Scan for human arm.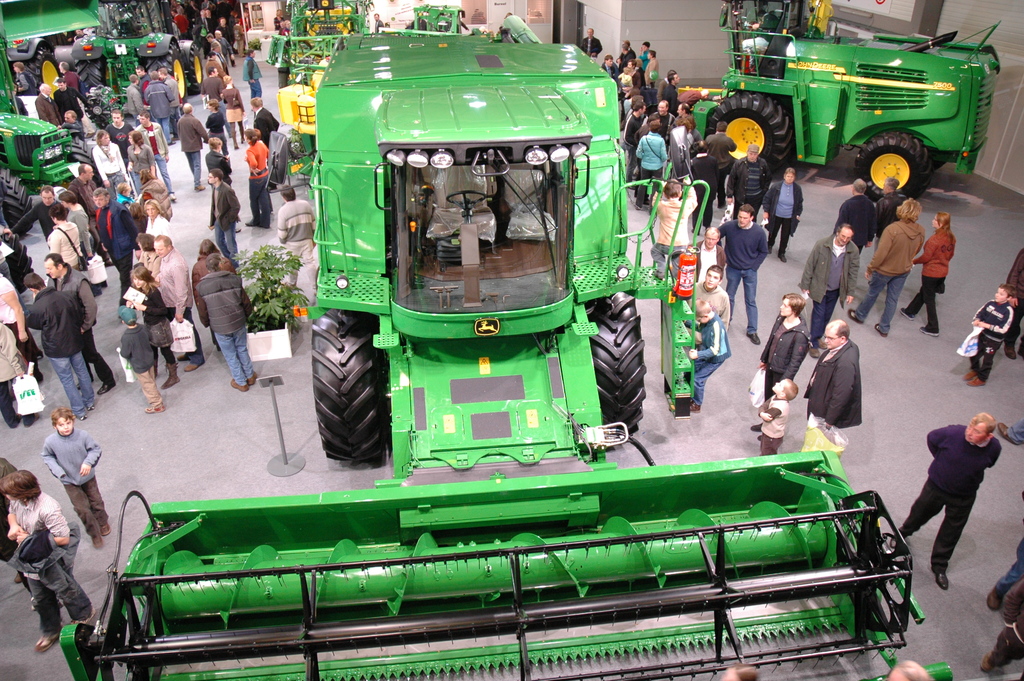
Scan result: locate(3, 505, 28, 539).
